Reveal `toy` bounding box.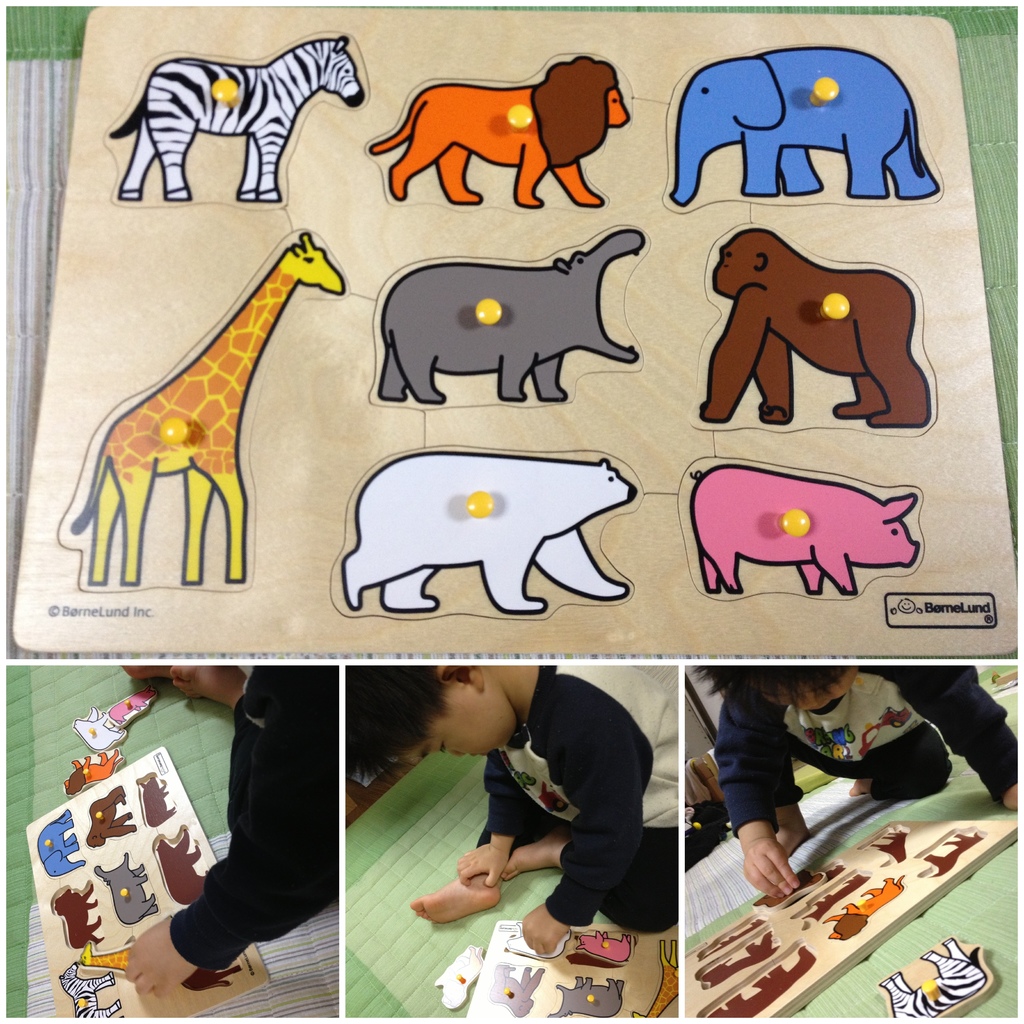
Revealed: crop(366, 52, 628, 211).
